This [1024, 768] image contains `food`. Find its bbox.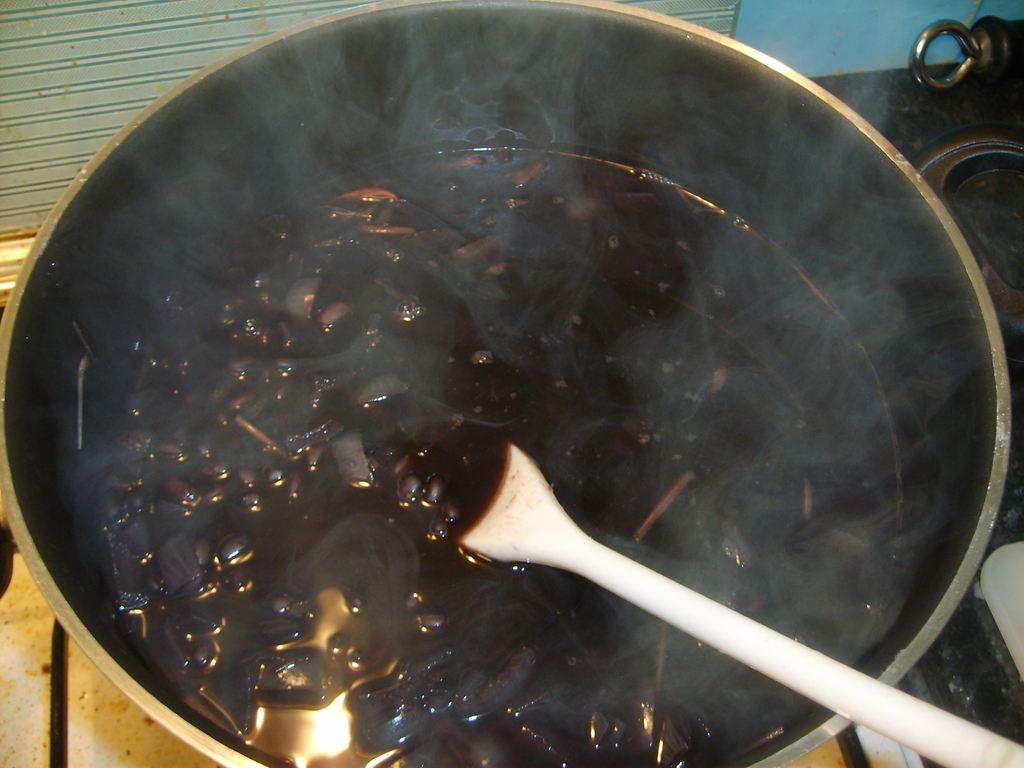
bbox(92, 36, 998, 721).
